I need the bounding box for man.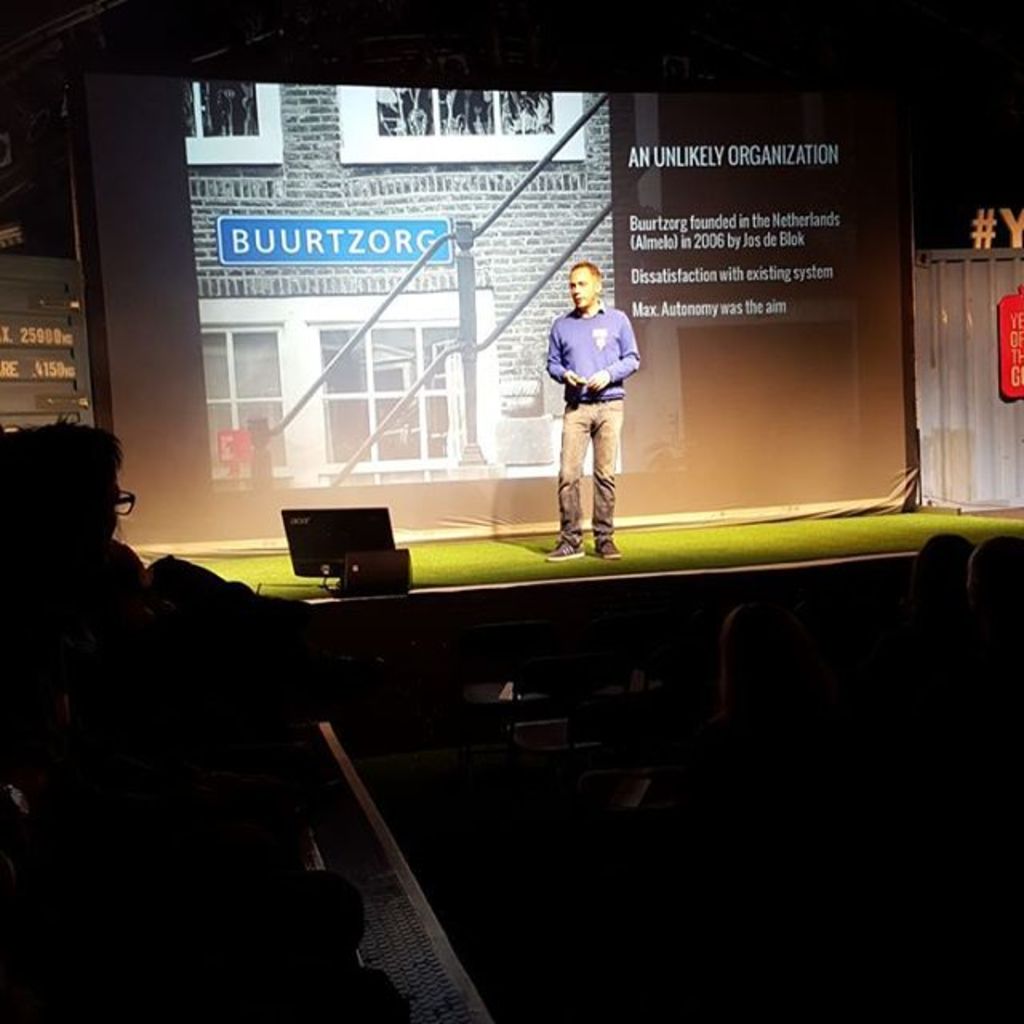
Here it is: bbox=[549, 262, 630, 560].
